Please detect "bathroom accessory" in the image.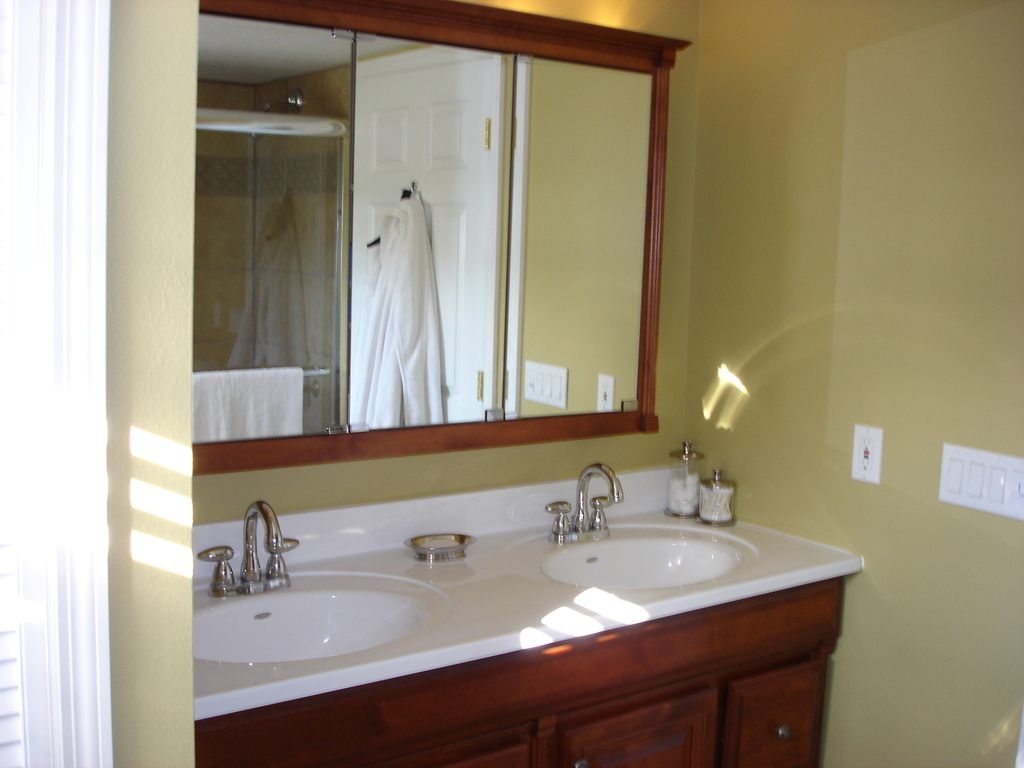
<region>198, 499, 298, 597</region>.
